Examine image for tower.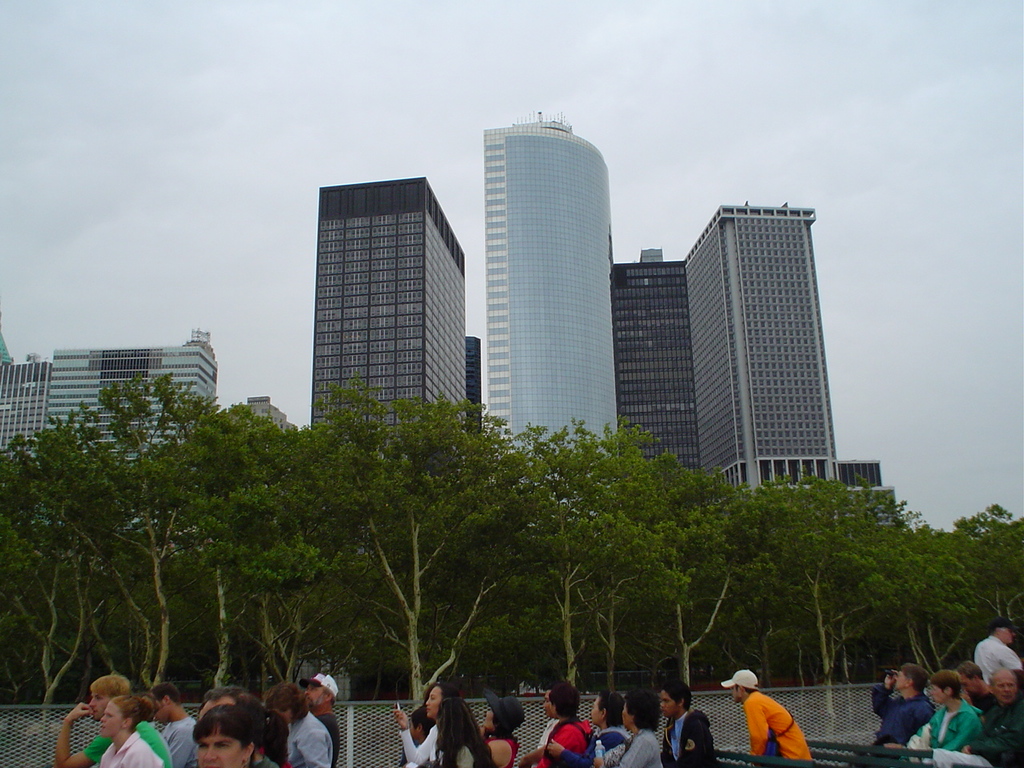
Examination result: [left=462, top=338, right=482, bottom=418].
